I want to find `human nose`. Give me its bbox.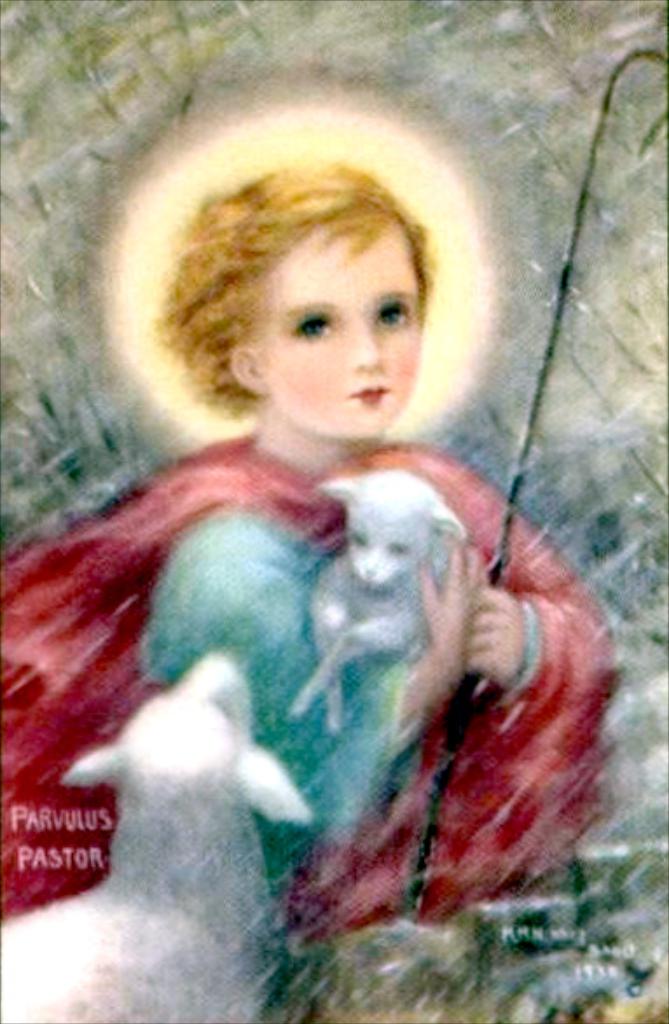
Rect(353, 334, 381, 367).
